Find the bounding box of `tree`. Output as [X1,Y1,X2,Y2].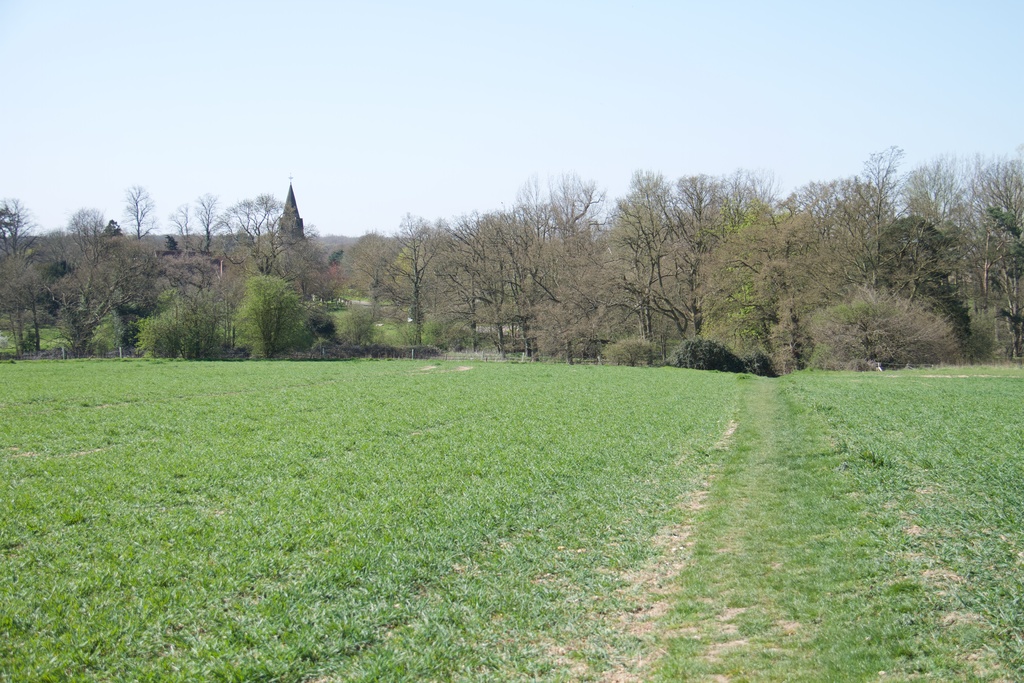
[372,195,436,354].
